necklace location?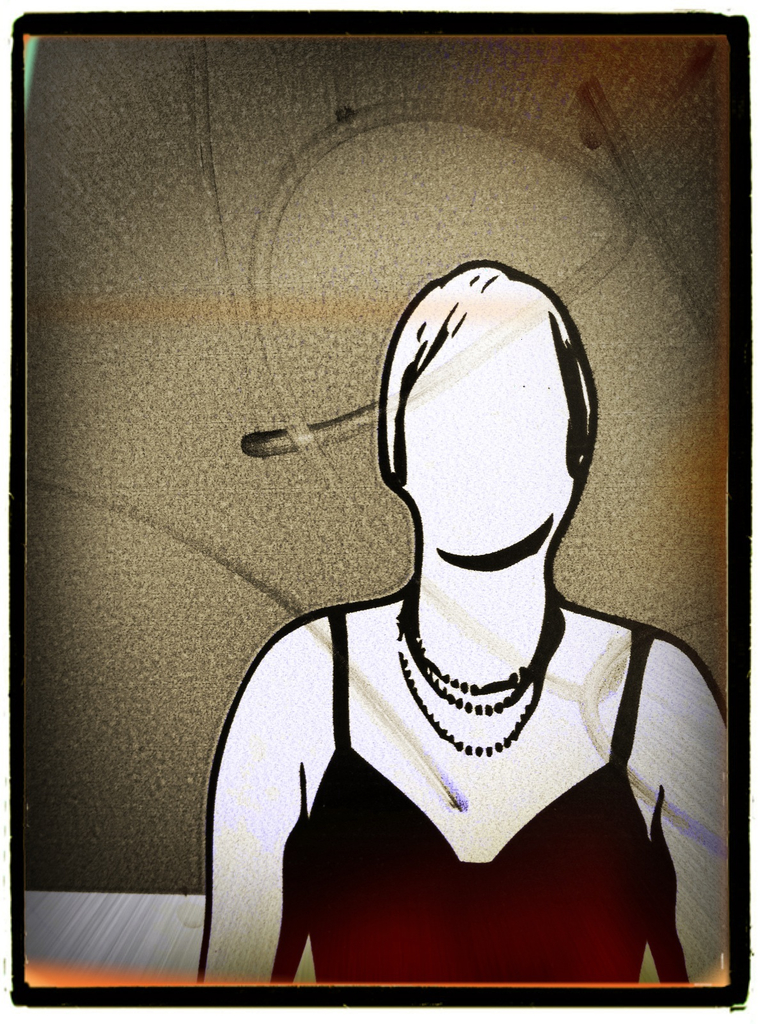
394 580 564 756
